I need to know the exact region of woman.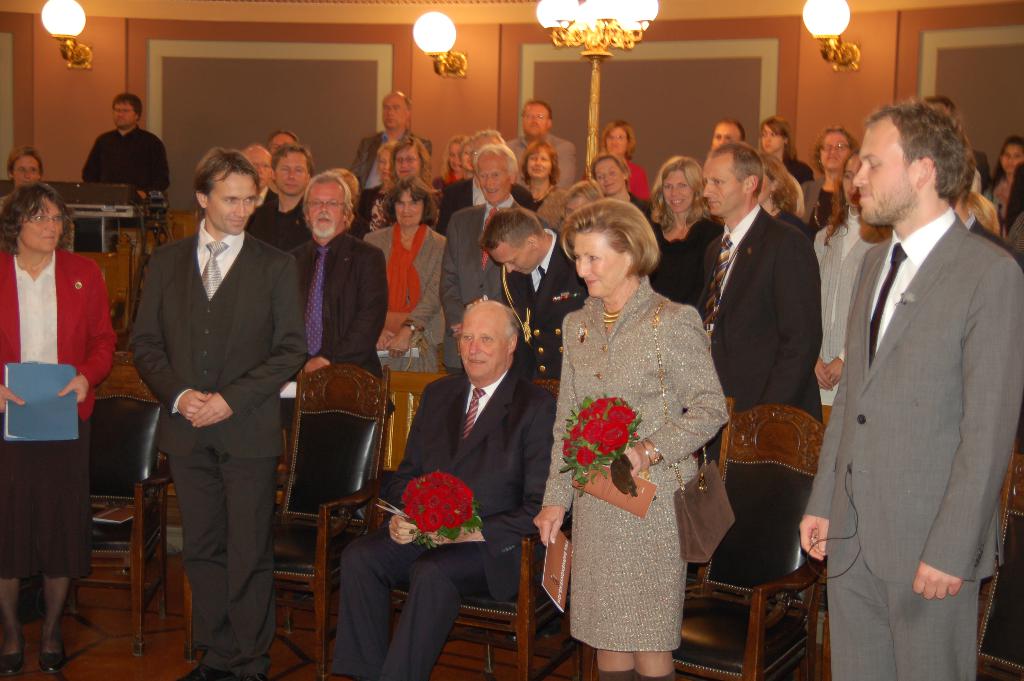
Region: rect(526, 142, 570, 234).
